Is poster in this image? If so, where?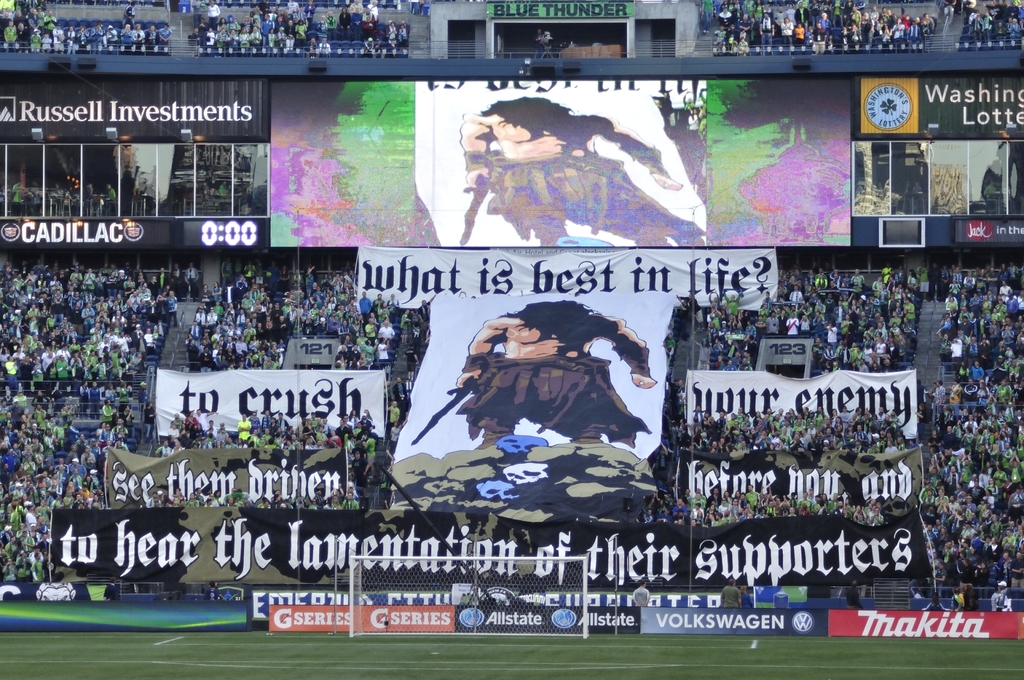
Yes, at locate(388, 285, 689, 524).
